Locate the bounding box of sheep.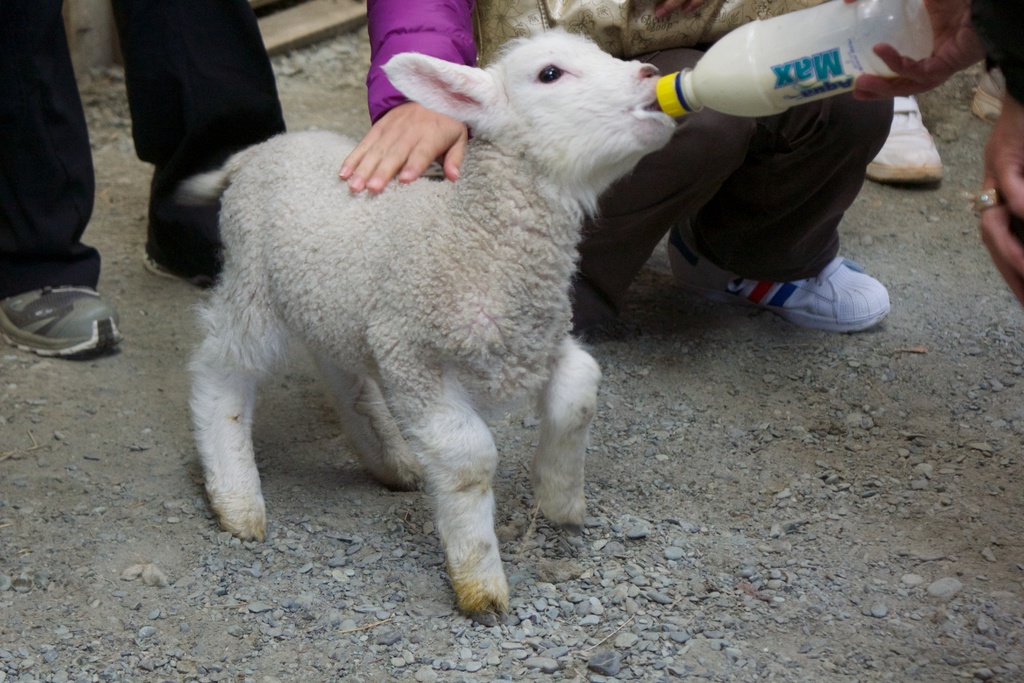
Bounding box: {"x1": 177, "y1": 24, "x2": 687, "y2": 624}.
